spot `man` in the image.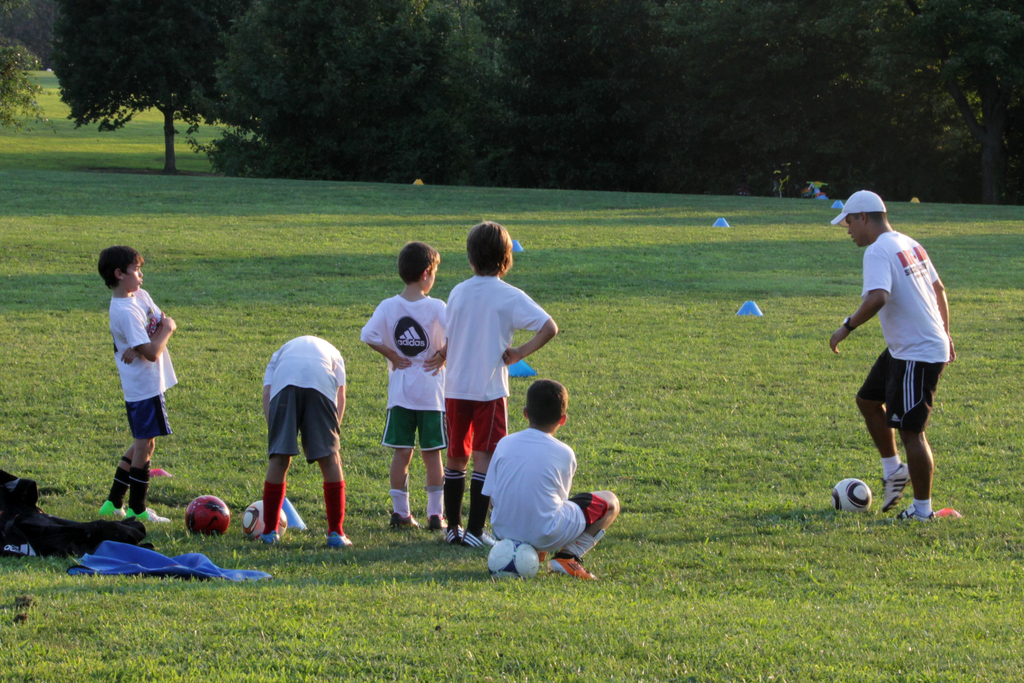
`man` found at (x1=828, y1=186, x2=963, y2=534).
